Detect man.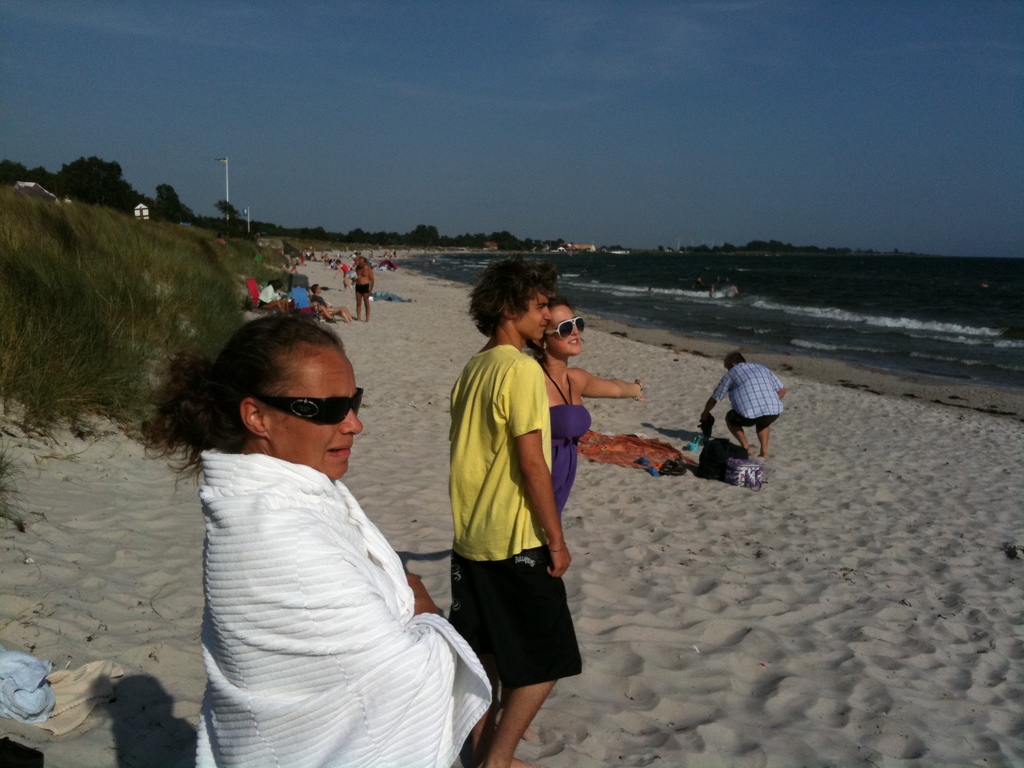
Detected at l=309, t=281, r=353, b=323.
